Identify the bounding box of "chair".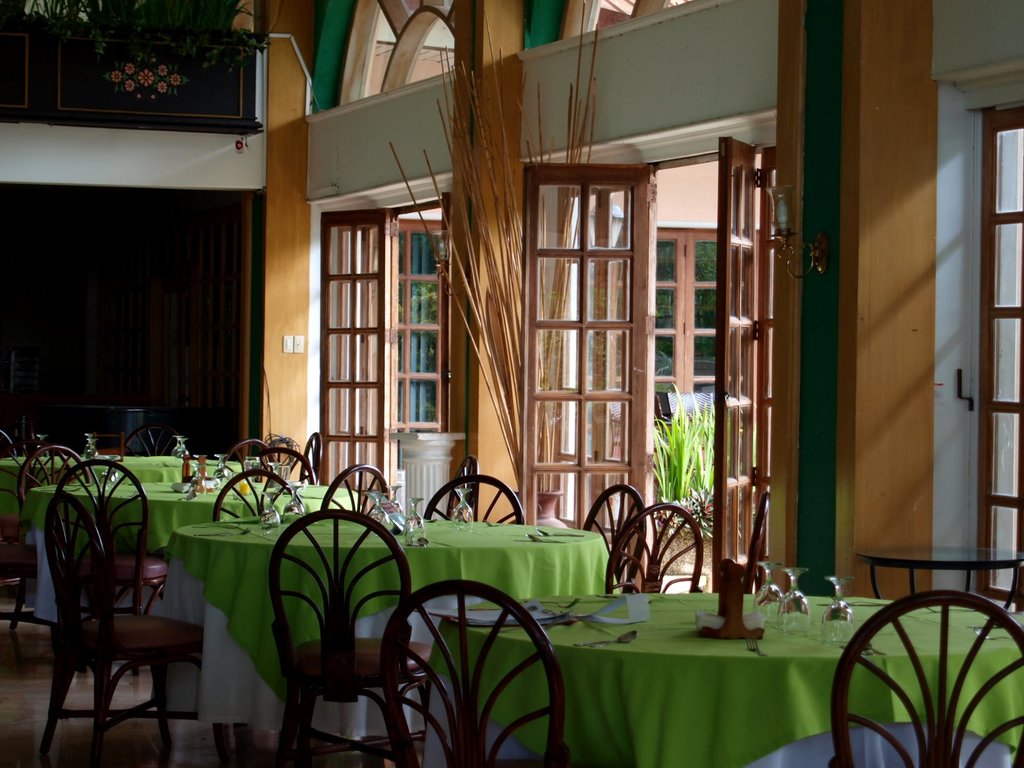
locate(442, 456, 481, 523).
